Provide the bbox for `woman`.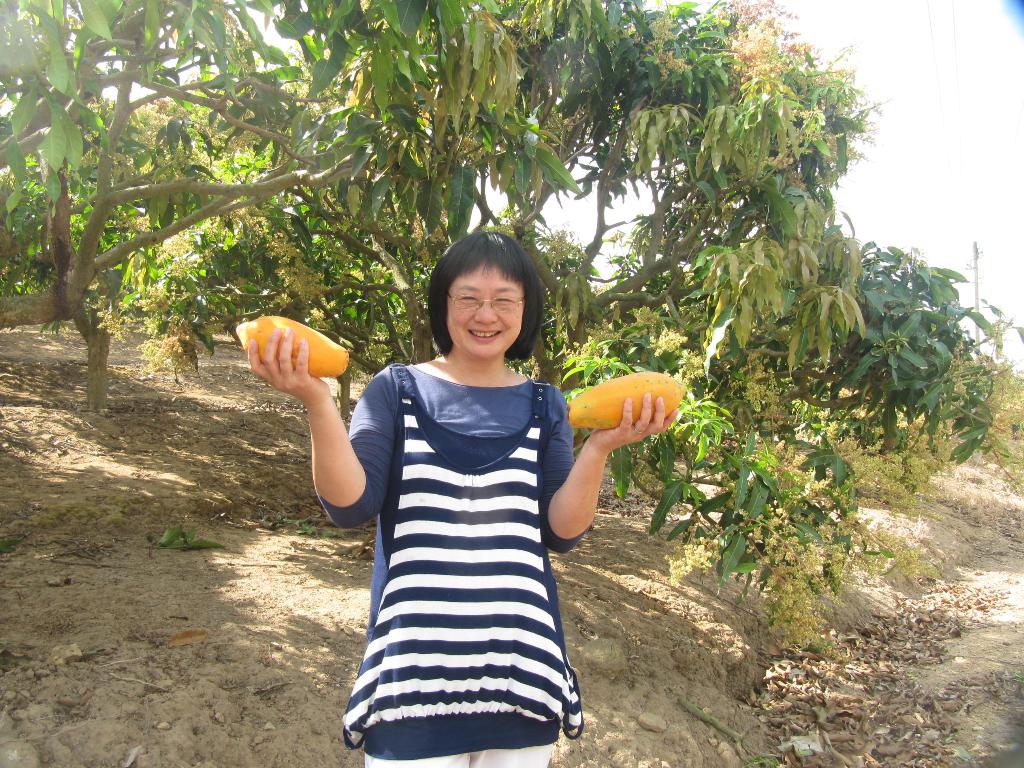
select_region(242, 233, 684, 767).
